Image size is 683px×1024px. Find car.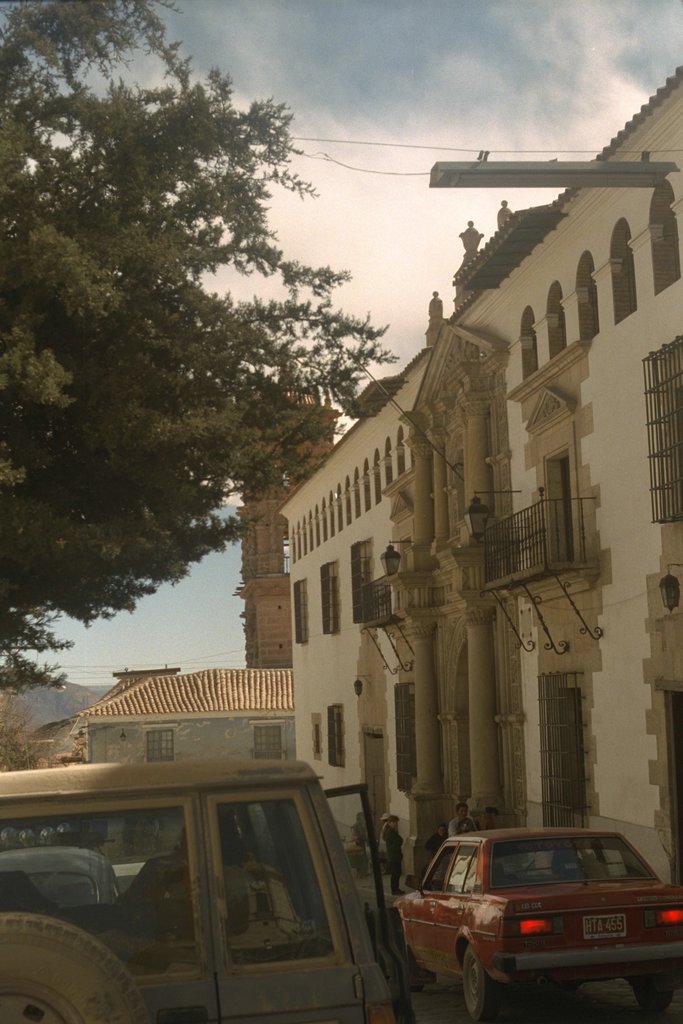
x1=379, y1=828, x2=677, y2=1014.
